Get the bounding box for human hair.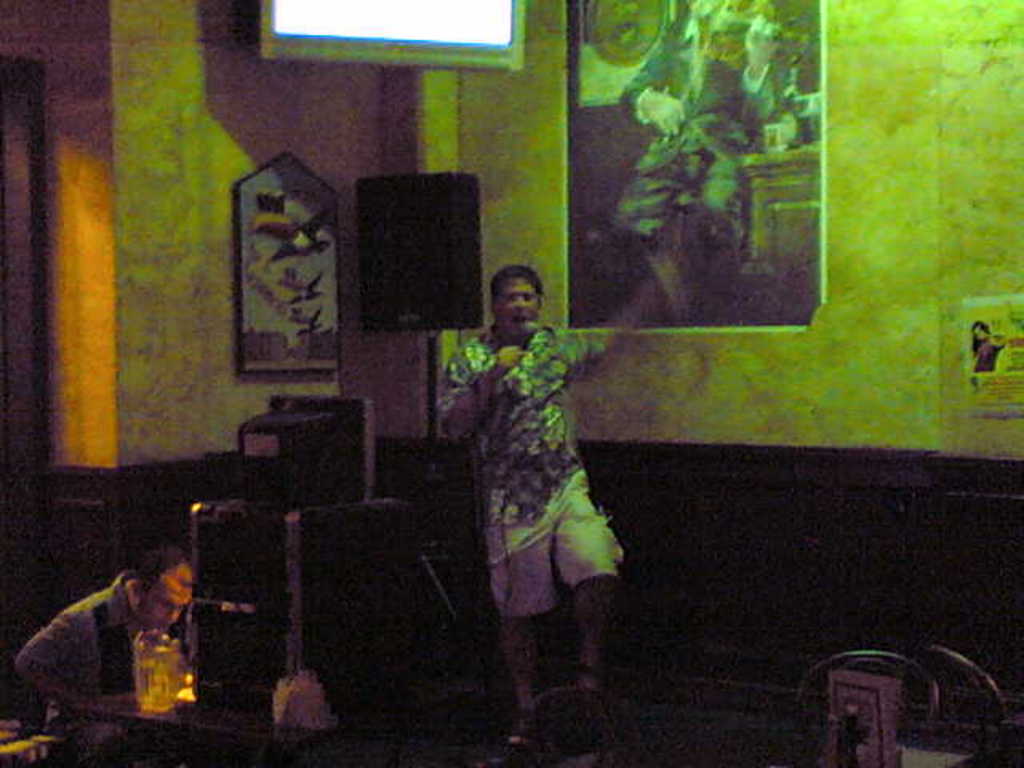
966/318/992/354.
